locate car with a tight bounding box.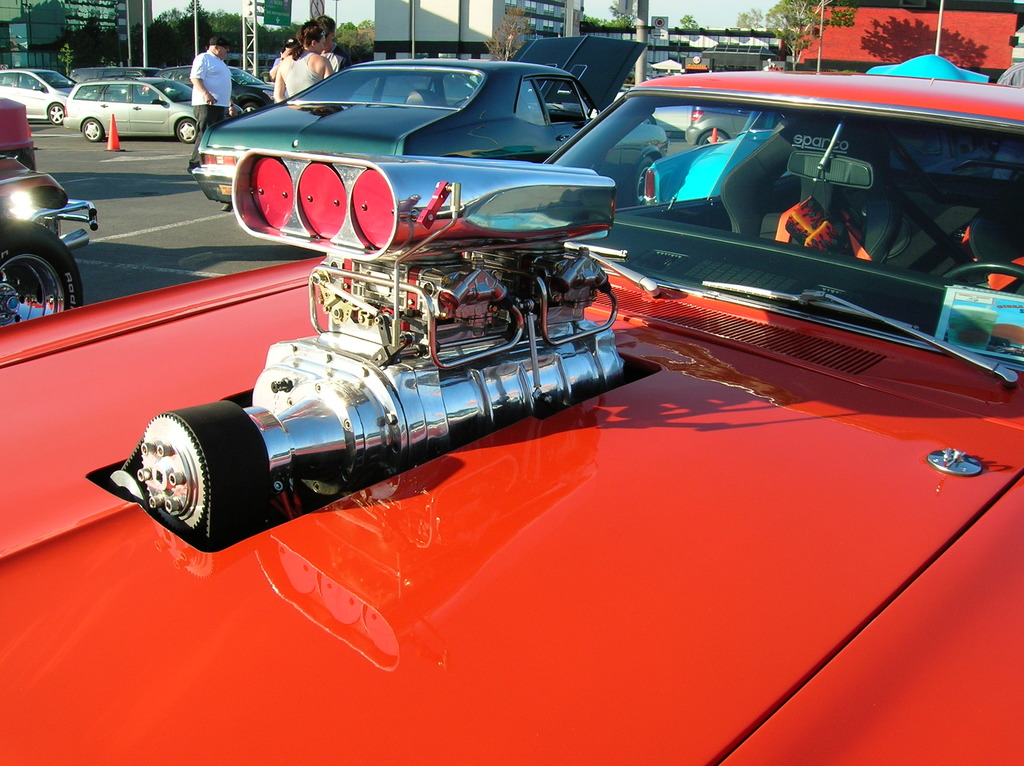
(0, 72, 1023, 765).
